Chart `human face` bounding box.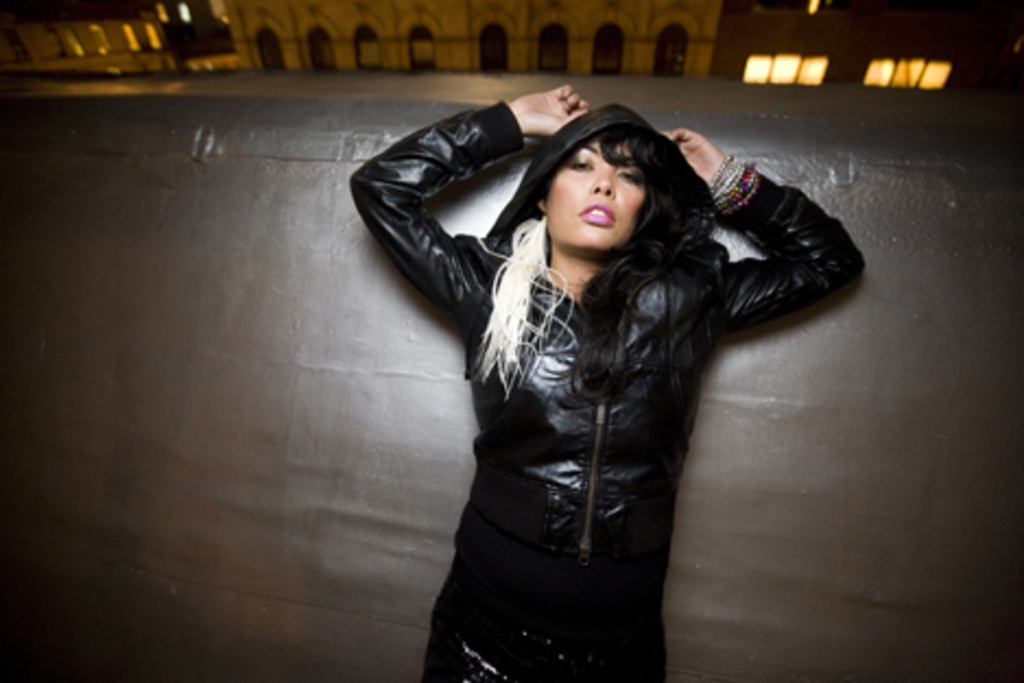
Charted: l=546, t=140, r=648, b=253.
